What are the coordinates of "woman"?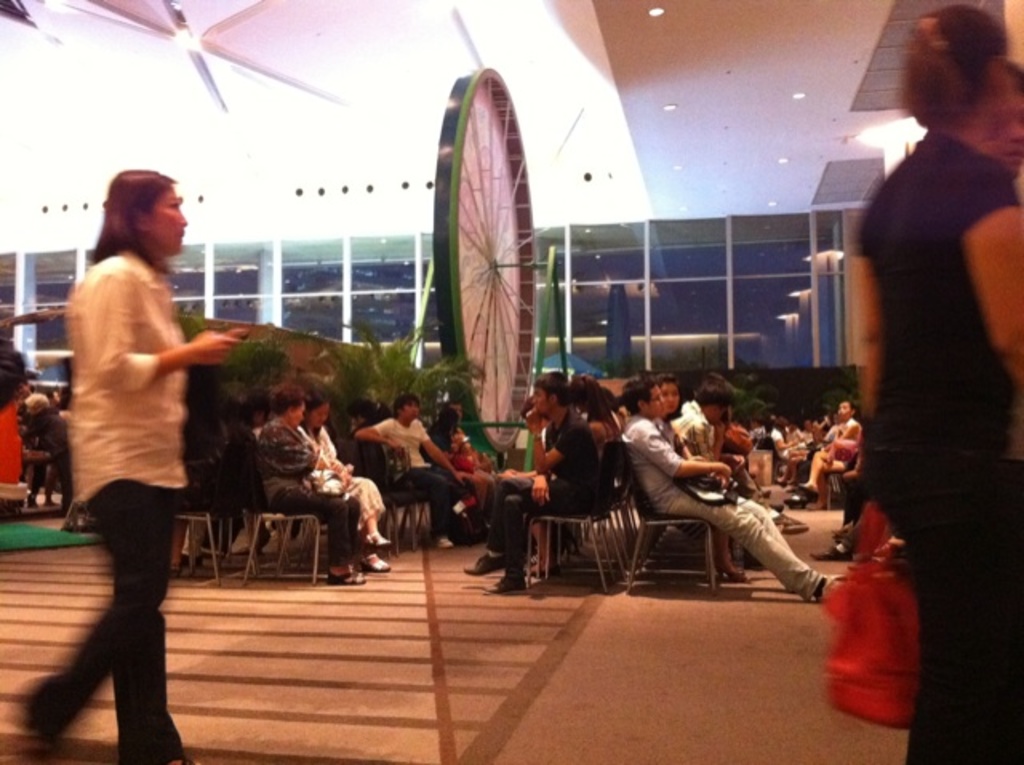
box=[800, 397, 862, 509].
